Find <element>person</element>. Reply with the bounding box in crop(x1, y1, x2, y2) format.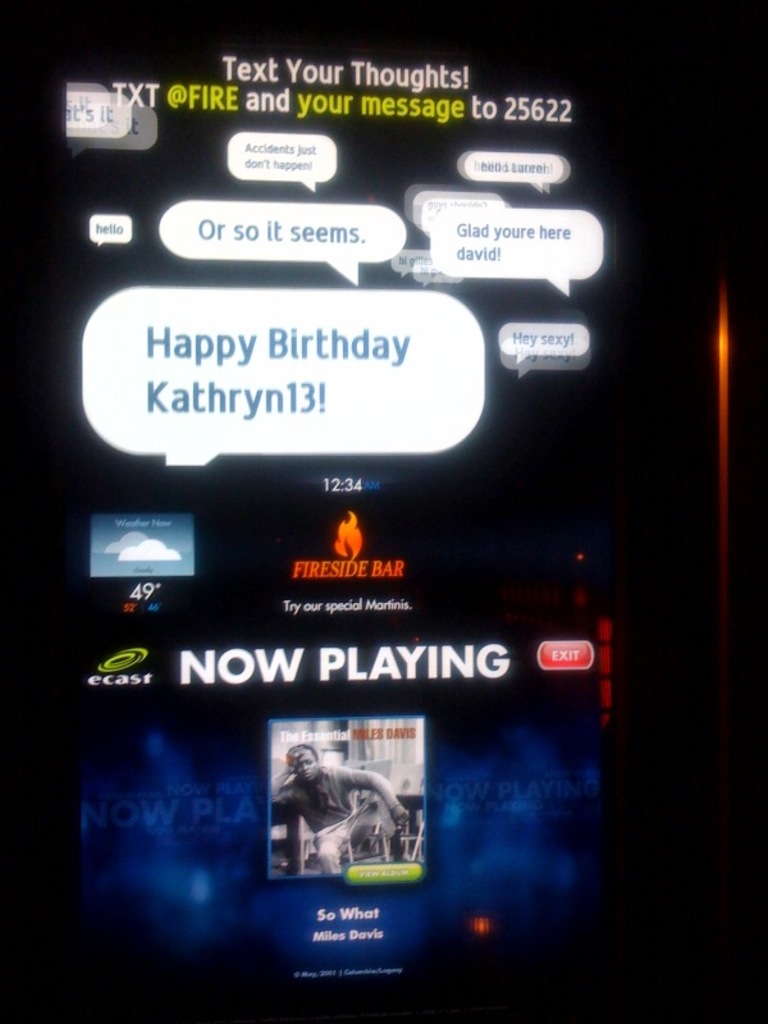
crop(275, 740, 415, 869).
